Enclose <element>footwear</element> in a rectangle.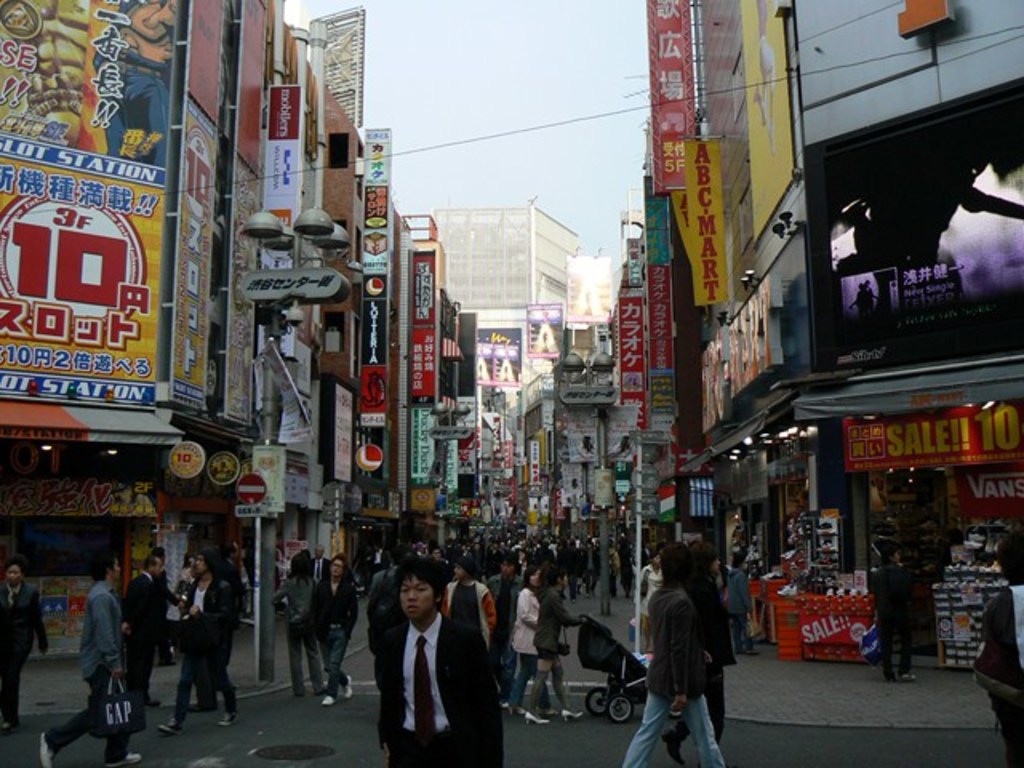
crop(538, 707, 565, 723).
